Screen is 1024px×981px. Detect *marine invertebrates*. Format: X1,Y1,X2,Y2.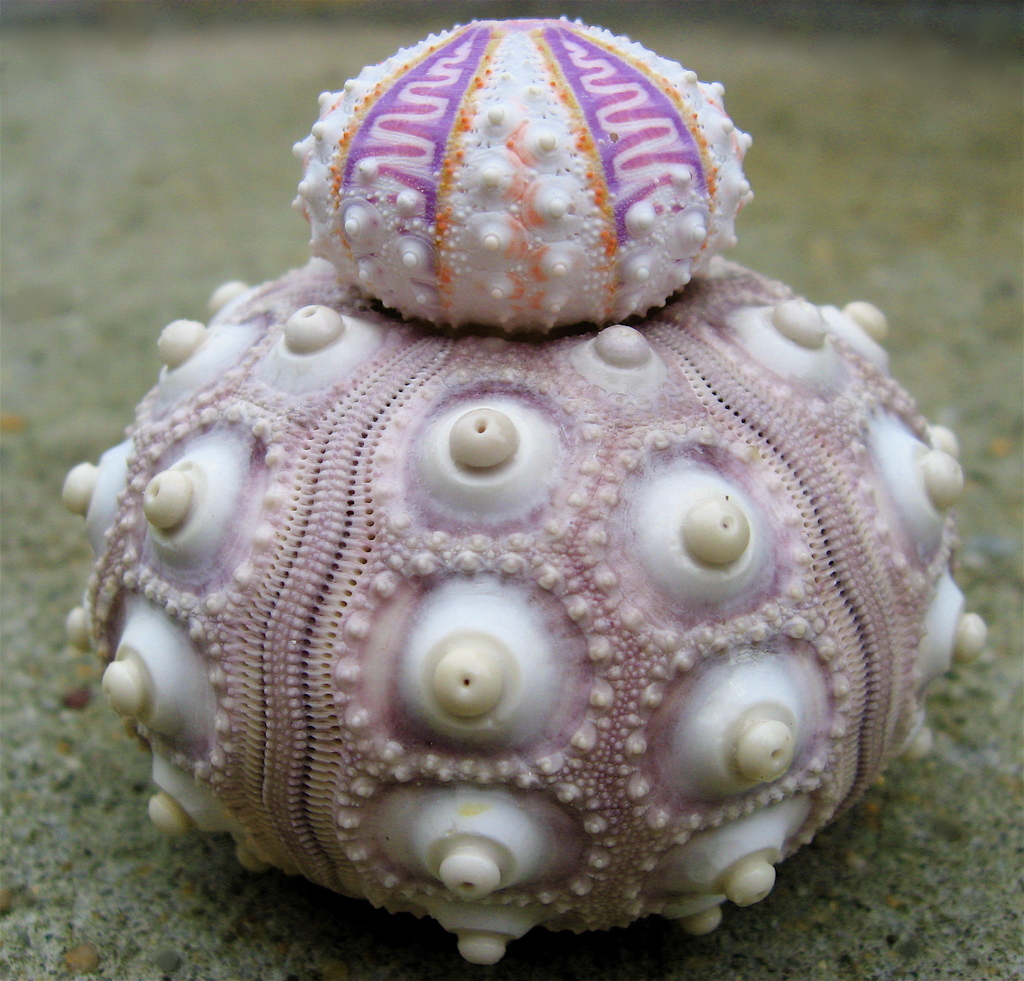
275,7,757,350.
